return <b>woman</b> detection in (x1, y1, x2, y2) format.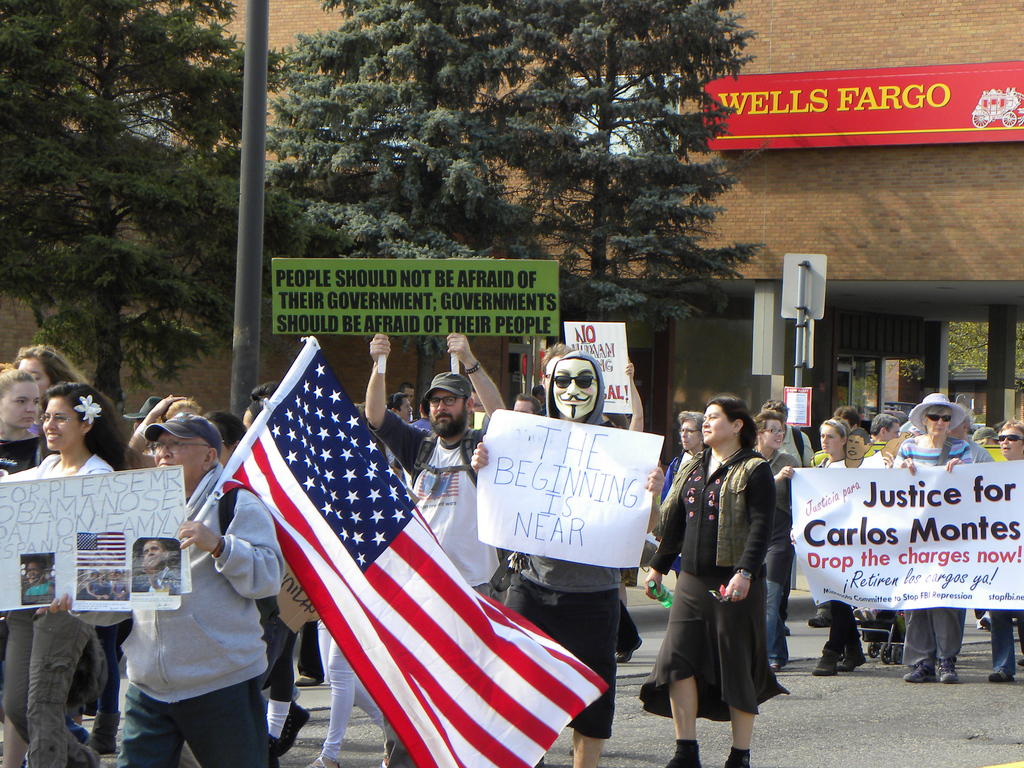
(893, 386, 969, 685).
